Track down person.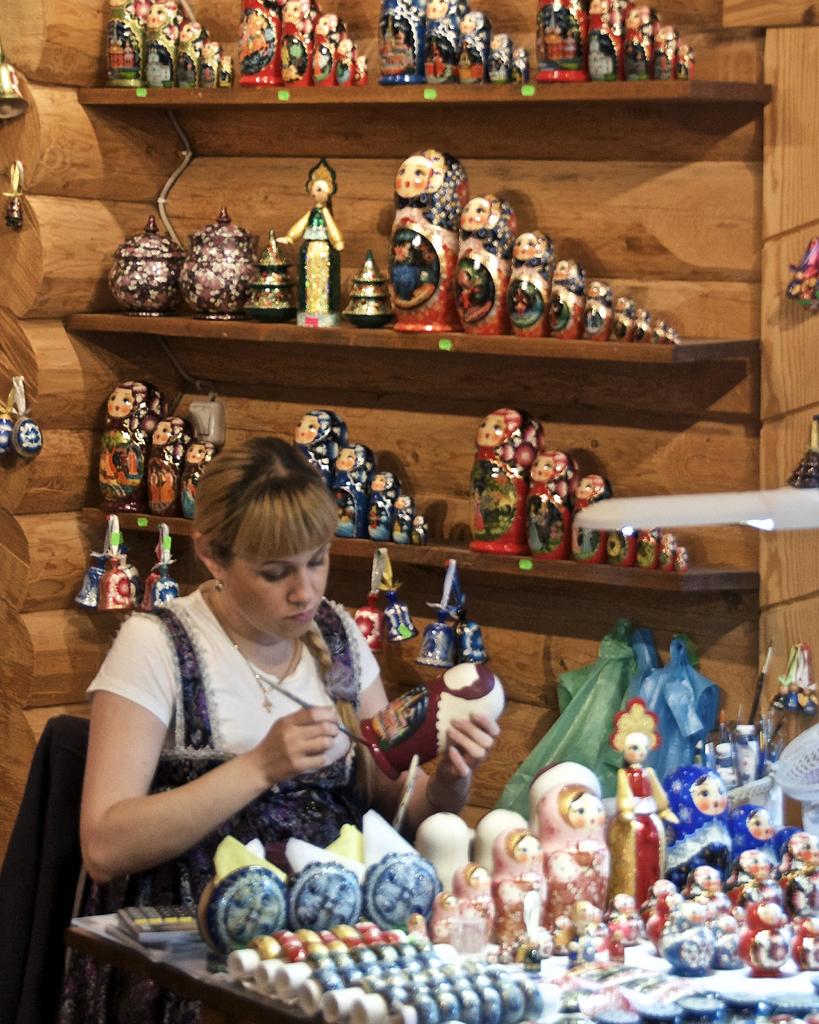
Tracked to [121,426,393,1000].
